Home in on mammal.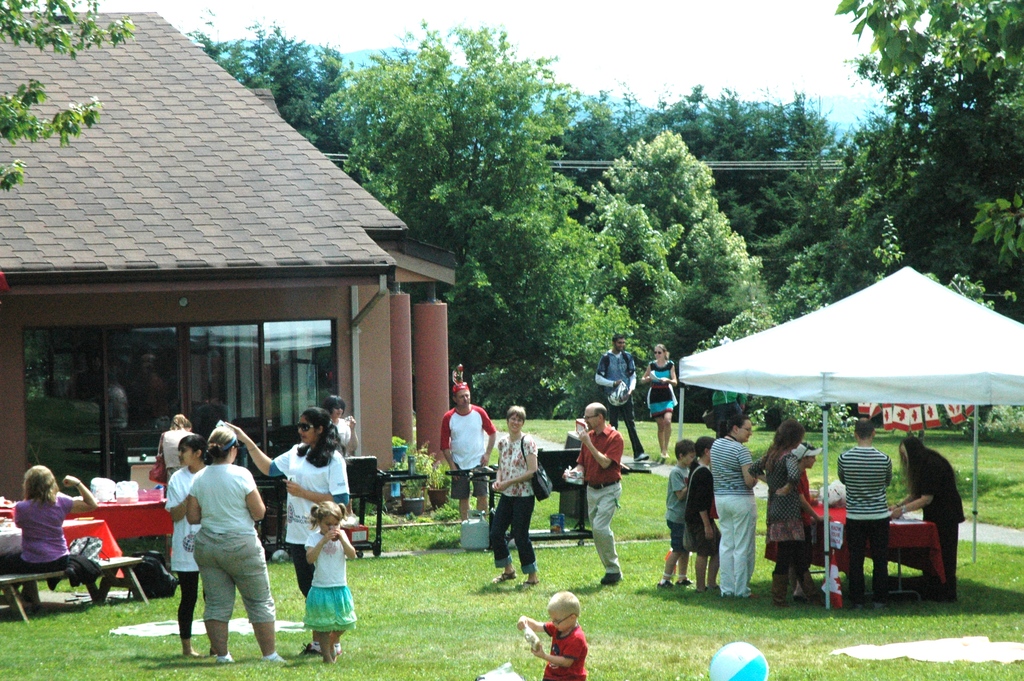
Homed in at region(163, 416, 189, 479).
